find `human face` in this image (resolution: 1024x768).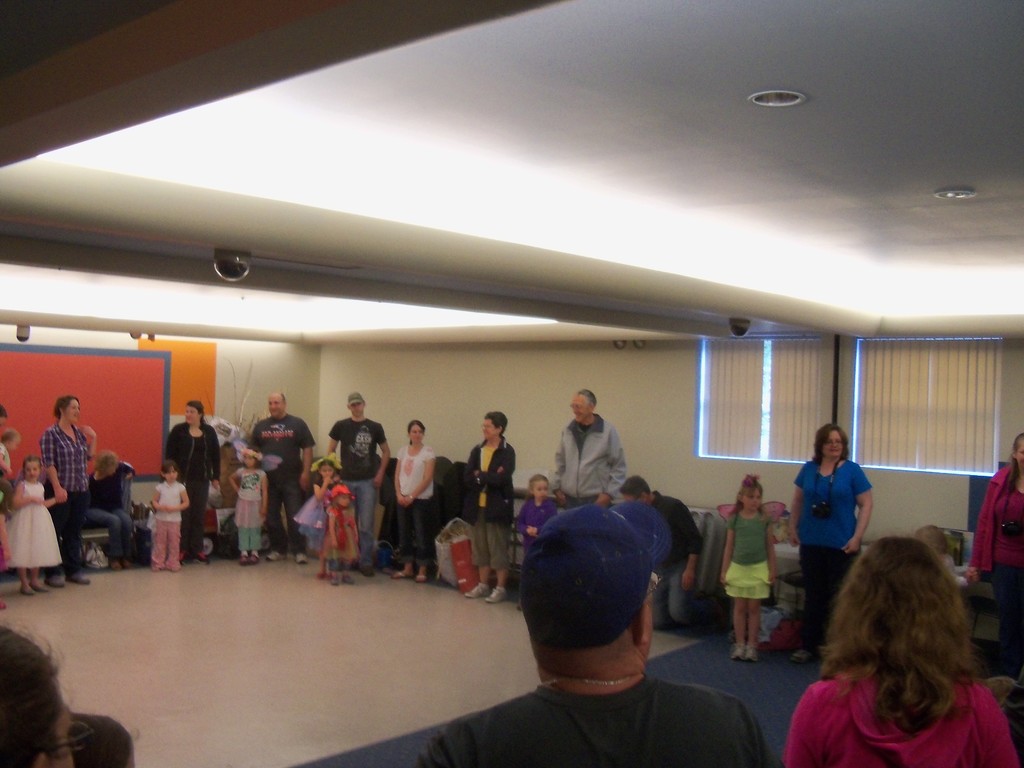
region(571, 394, 589, 422).
